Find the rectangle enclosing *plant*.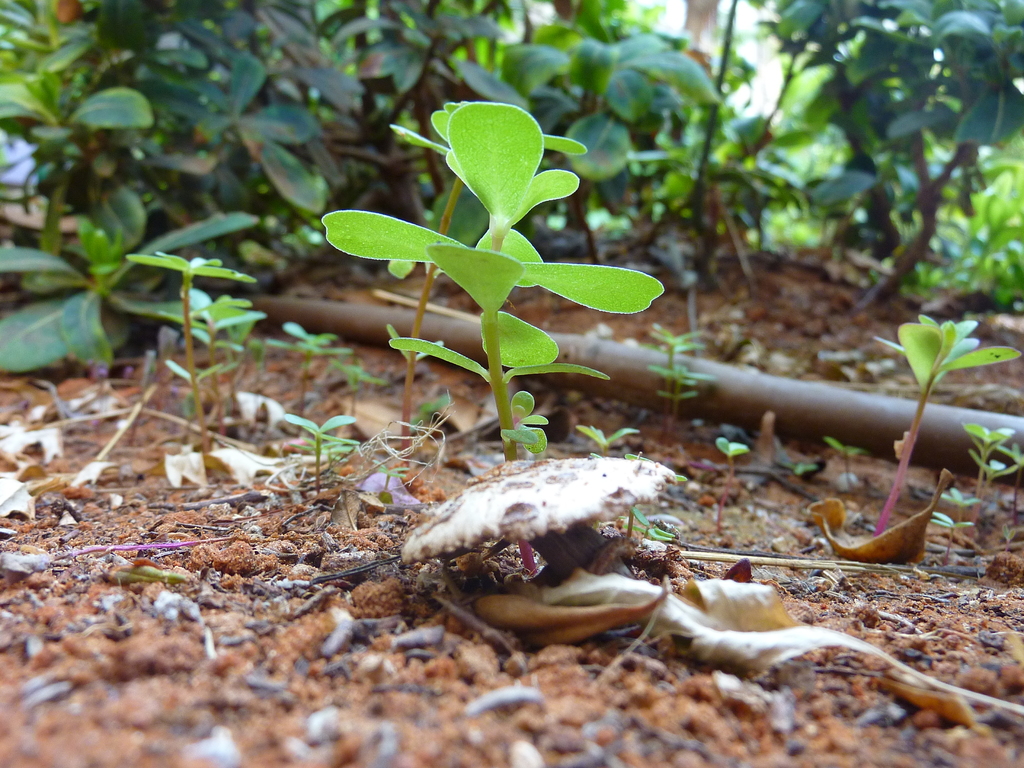
(120,246,260,476).
